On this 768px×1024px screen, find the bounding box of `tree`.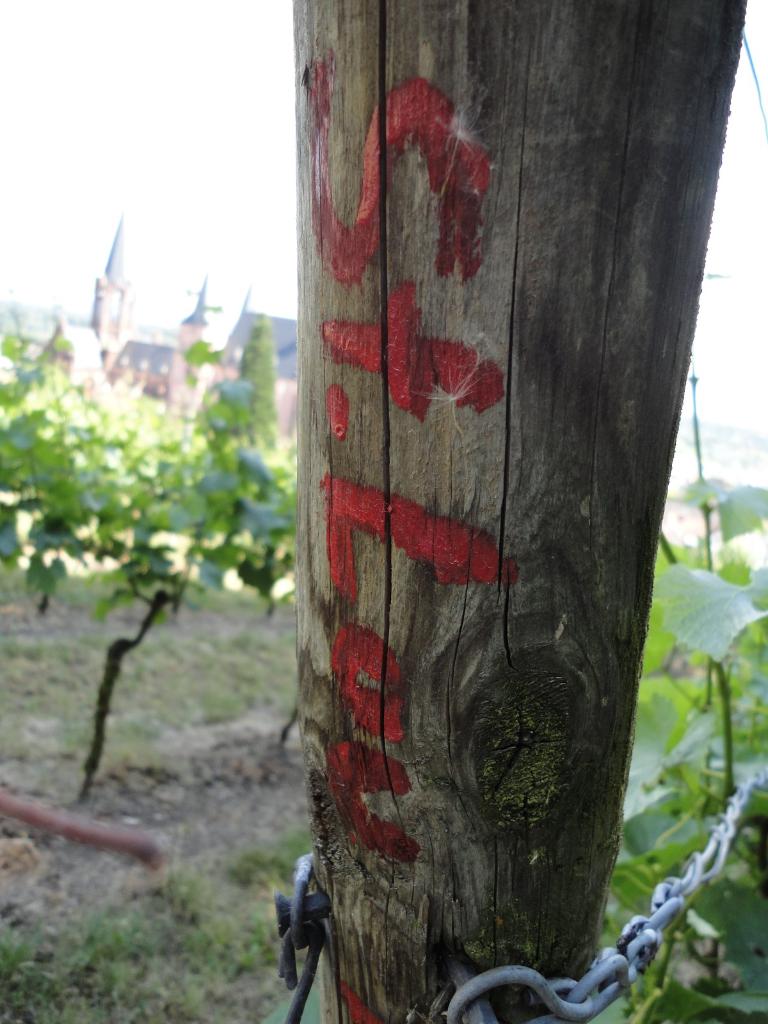
Bounding box: [x1=226, y1=316, x2=275, y2=431].
